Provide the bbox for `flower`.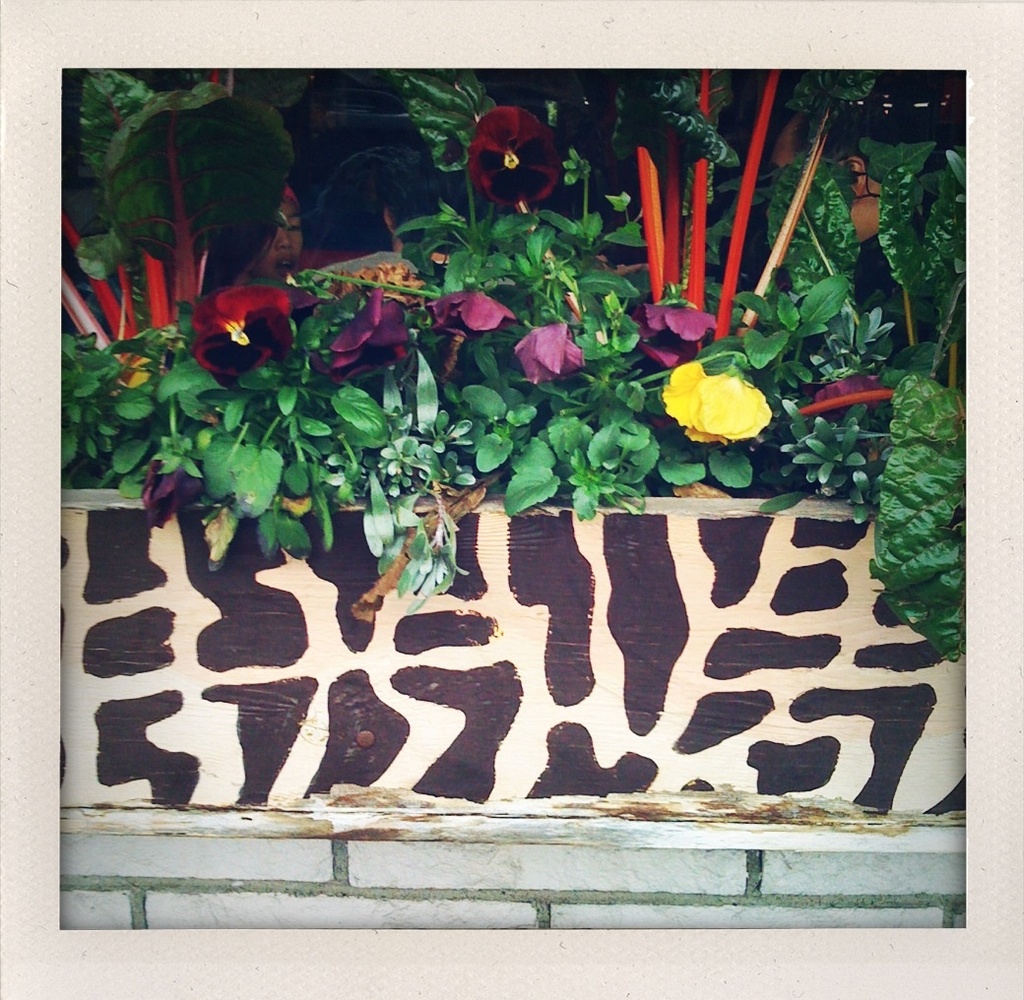
[513,321,589,390].
